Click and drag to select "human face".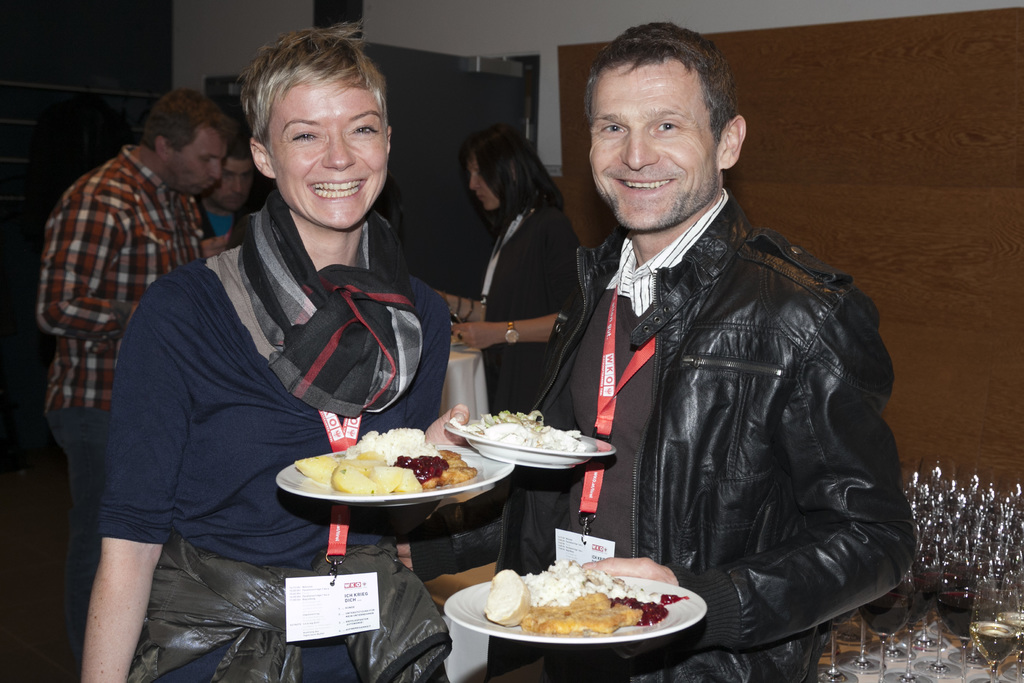
Selection: 204 158 252 212.
